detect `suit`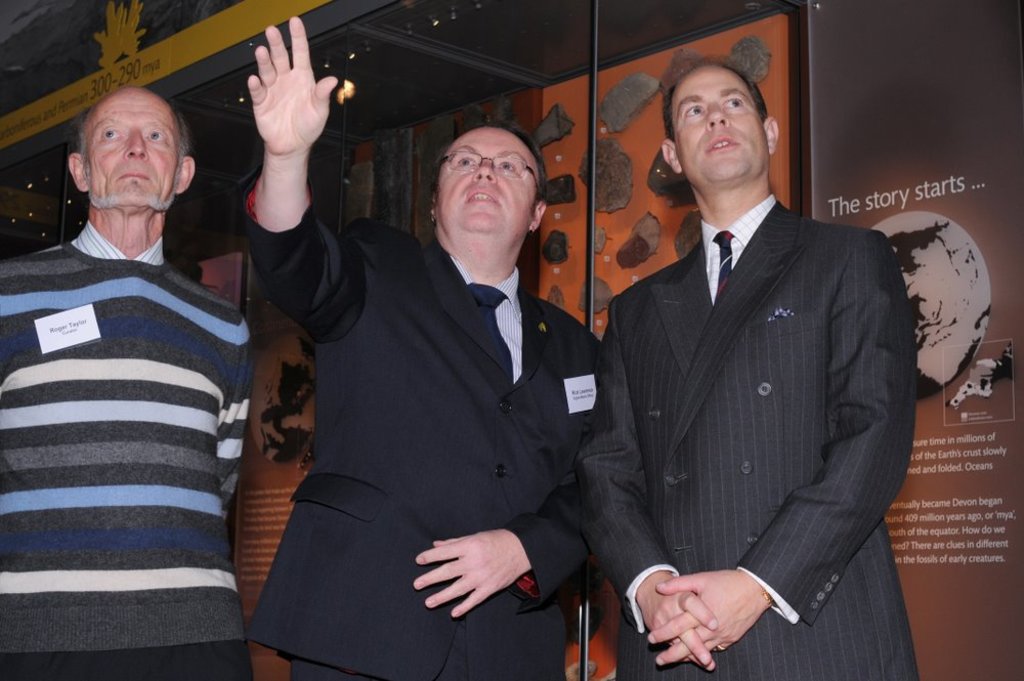
[x1=228, y1=150, x2=604, y2=680]
